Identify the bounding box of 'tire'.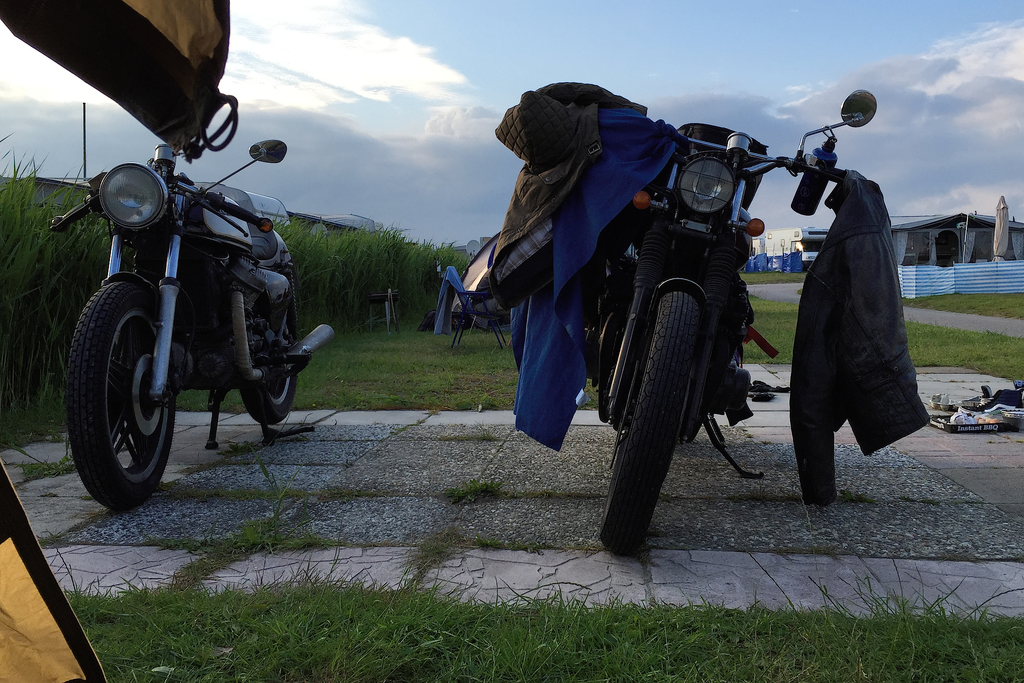
locate(600, 287, 703, 548).
